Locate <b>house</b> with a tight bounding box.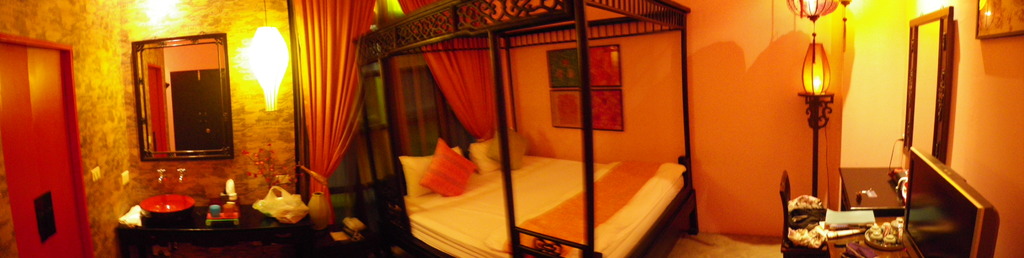
0 2 1023 257.
